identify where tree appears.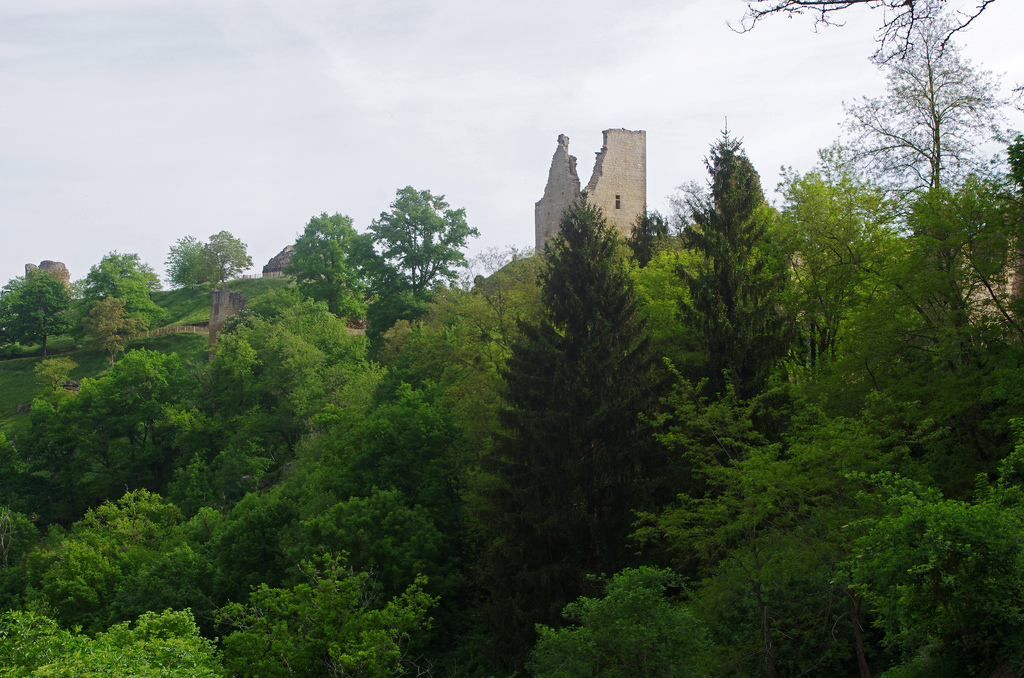
Appears at {"left": 0, "top": 608, "right": 216, "bottom": 677}.
